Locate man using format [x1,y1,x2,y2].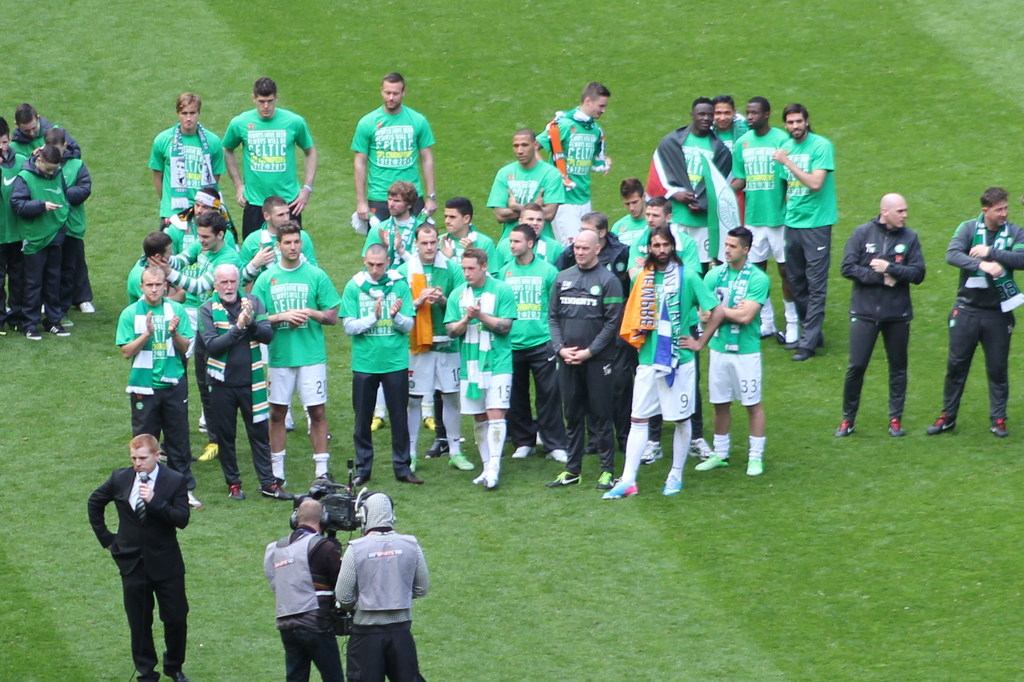
[3,101,83,161].
